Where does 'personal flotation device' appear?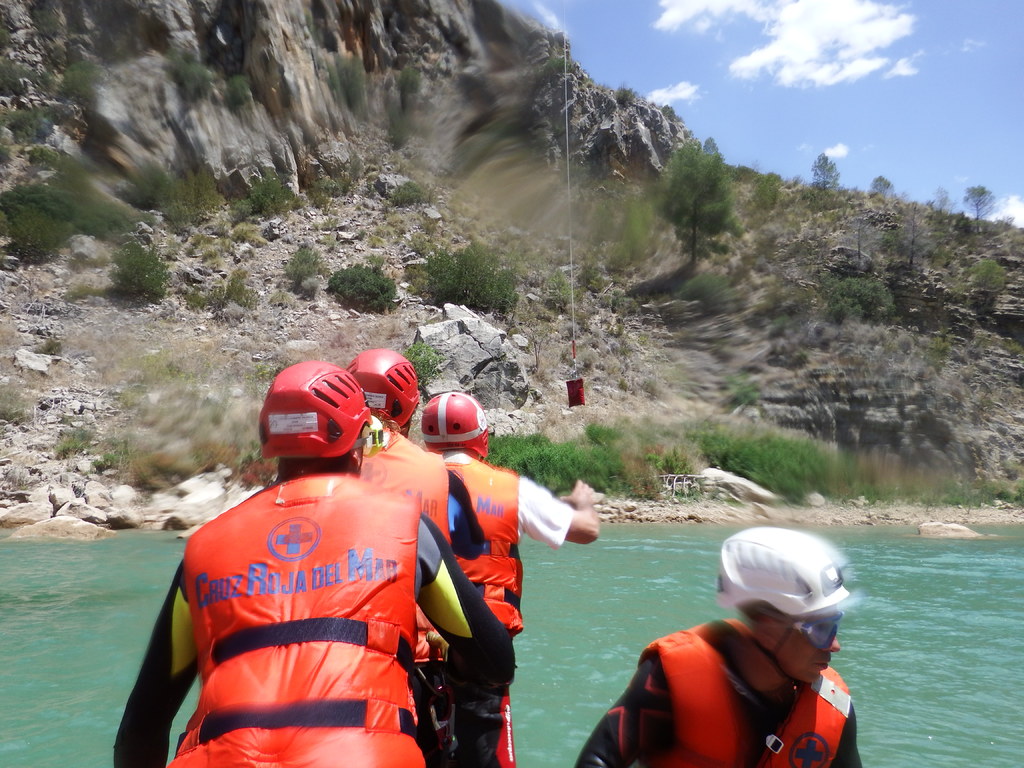
Appears at (436,452,527,642).
